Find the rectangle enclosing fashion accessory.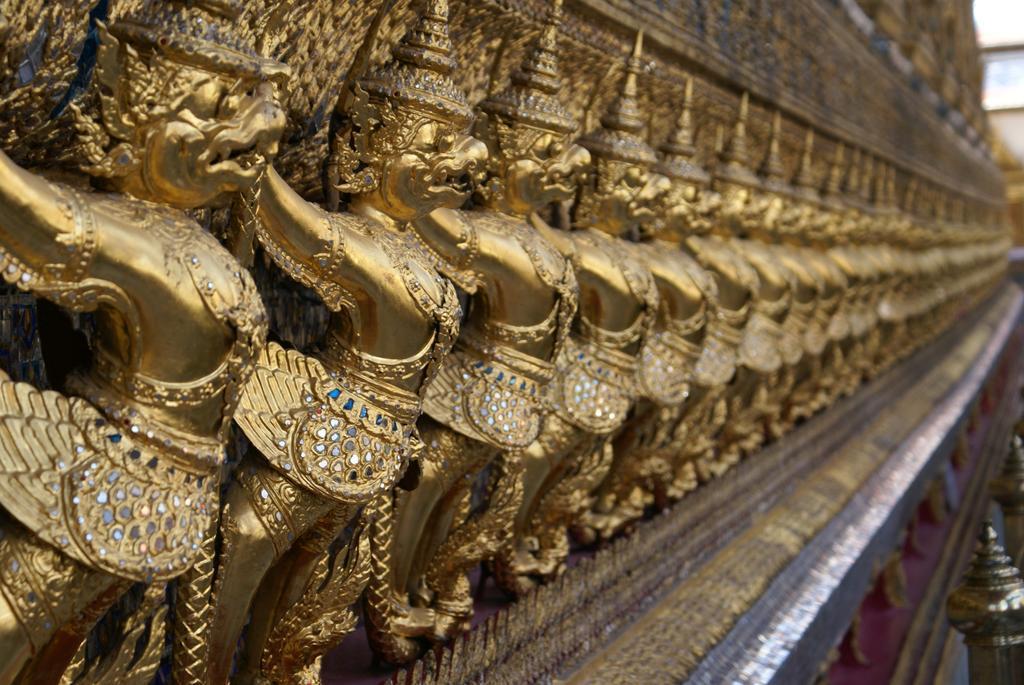
456, 330, 553, 390.
